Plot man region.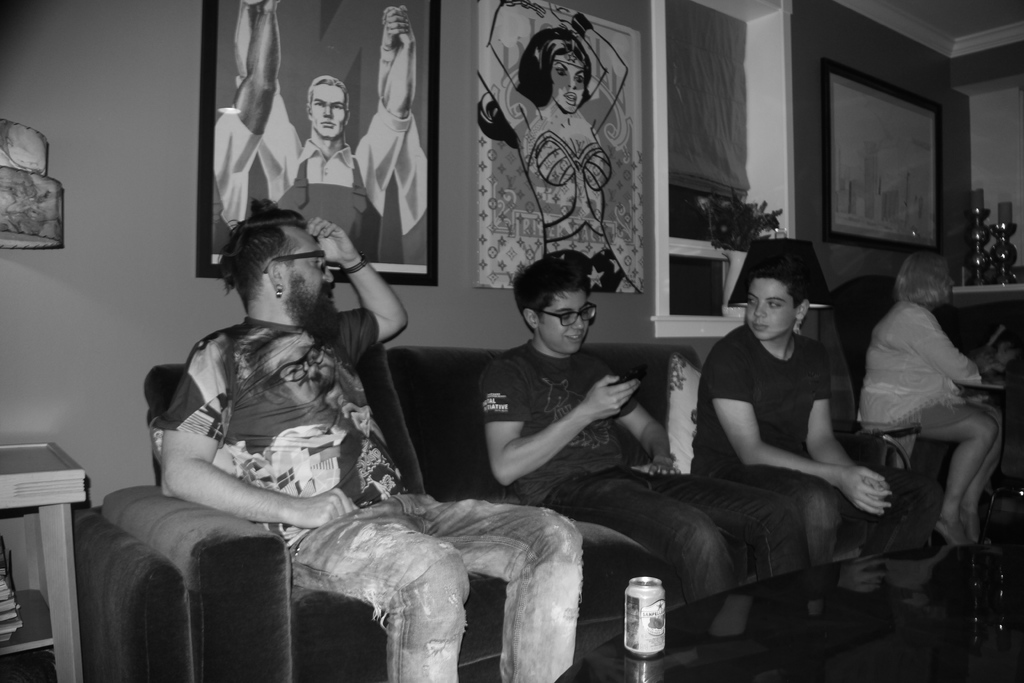
Plotted at (left=483, top=253, right=805, bottom=601).
